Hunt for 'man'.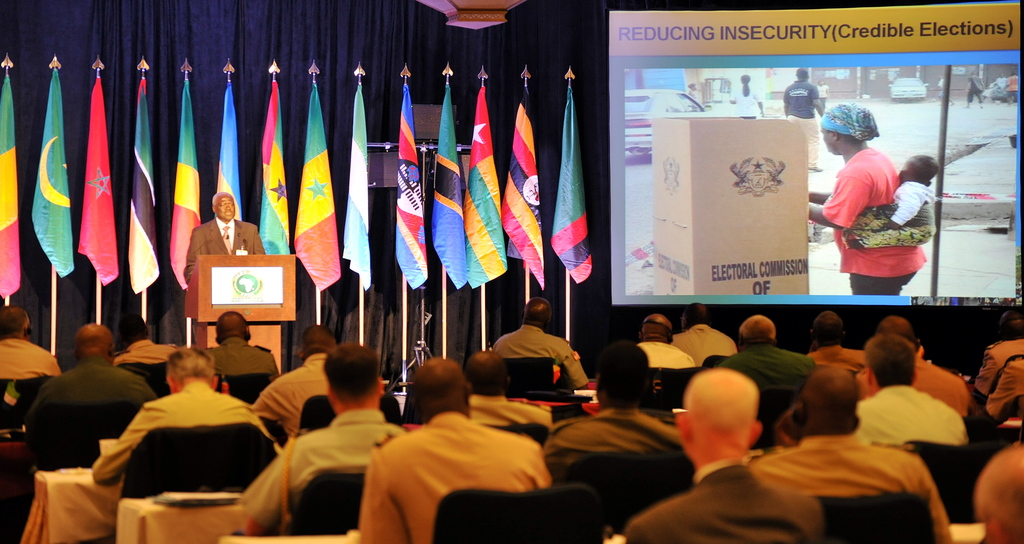
Hunted down at Rect(24, 321, 157, 470).
